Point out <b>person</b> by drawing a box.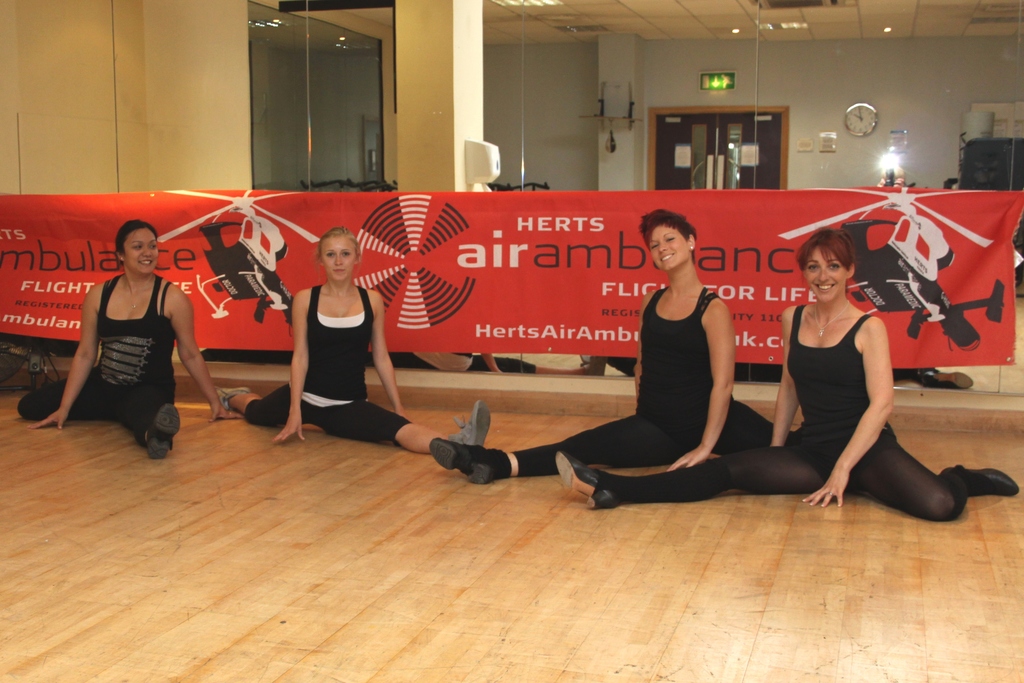
x1=19, y1=213, x2=236, y2=454.
